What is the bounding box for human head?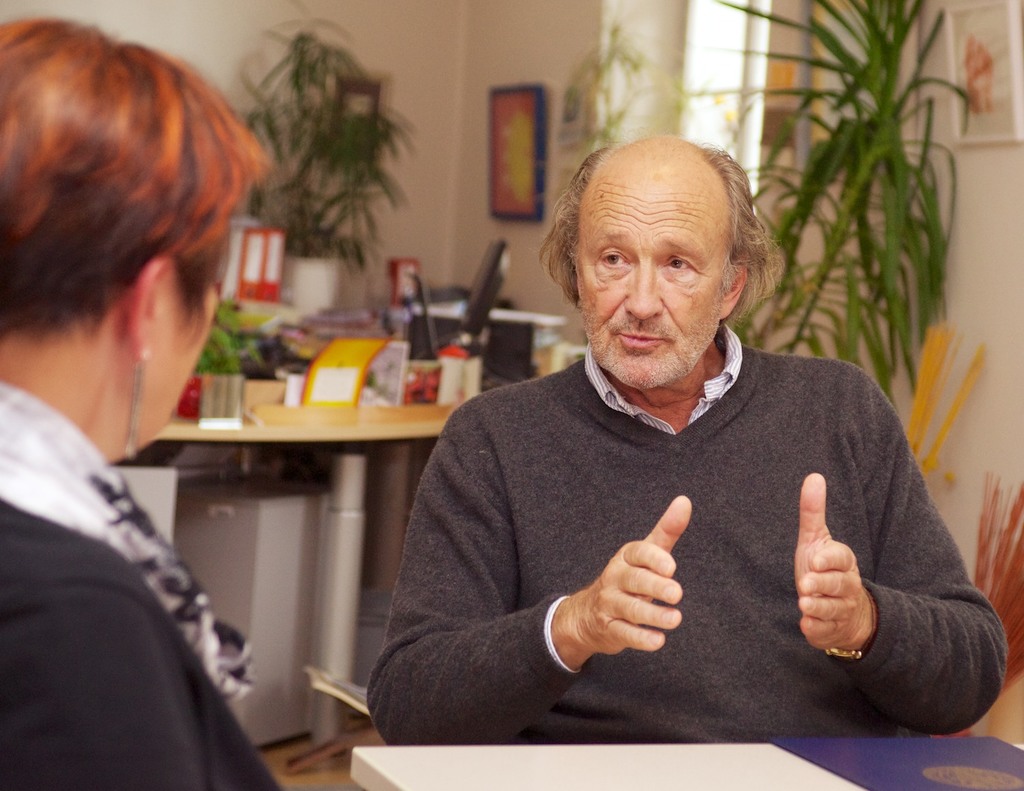
<region>0, 19, 266, 435</region>.
